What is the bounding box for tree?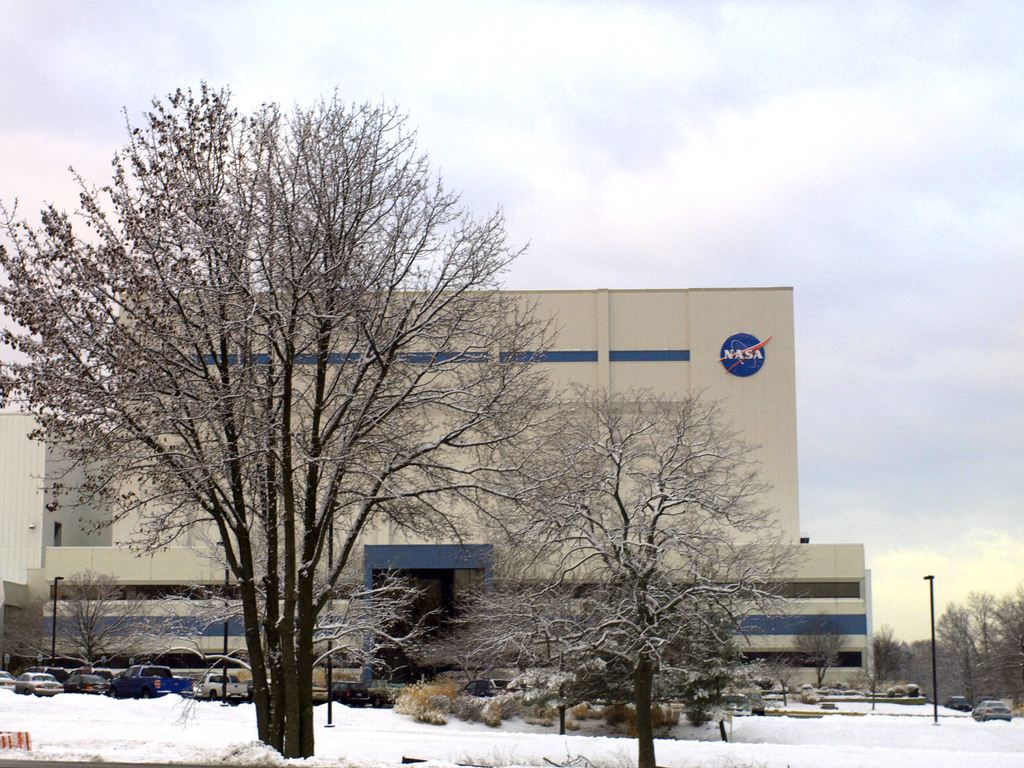
Rect(0, 81, 557, 758).
